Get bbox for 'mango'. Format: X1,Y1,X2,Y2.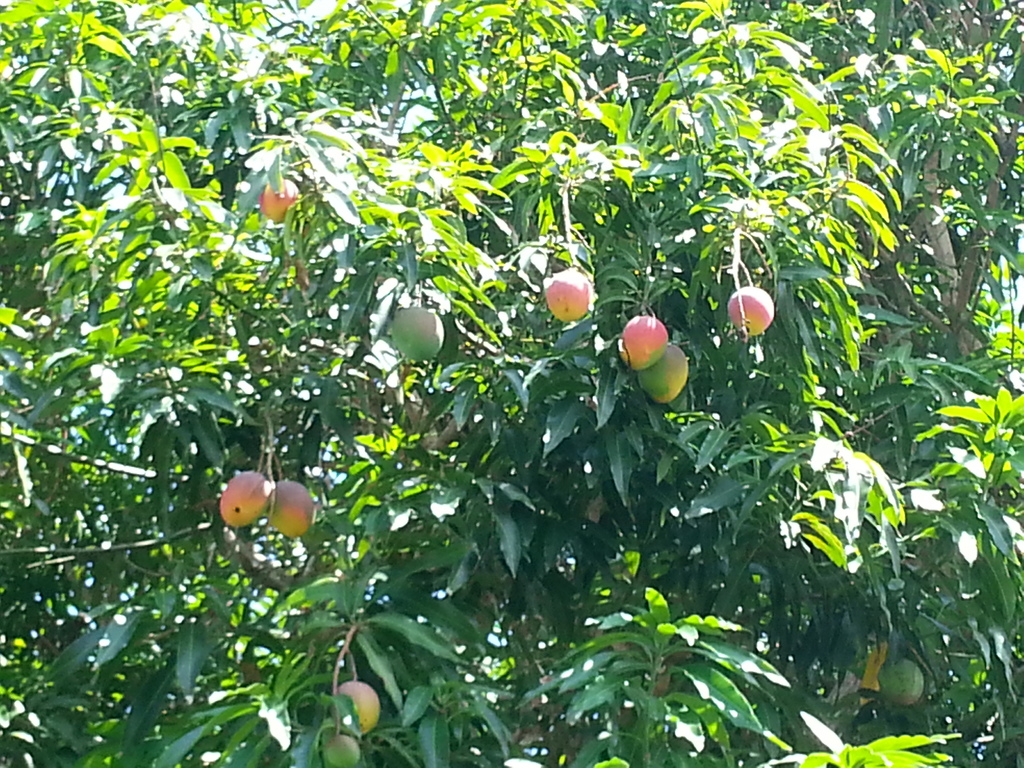
637,343,689,401.
